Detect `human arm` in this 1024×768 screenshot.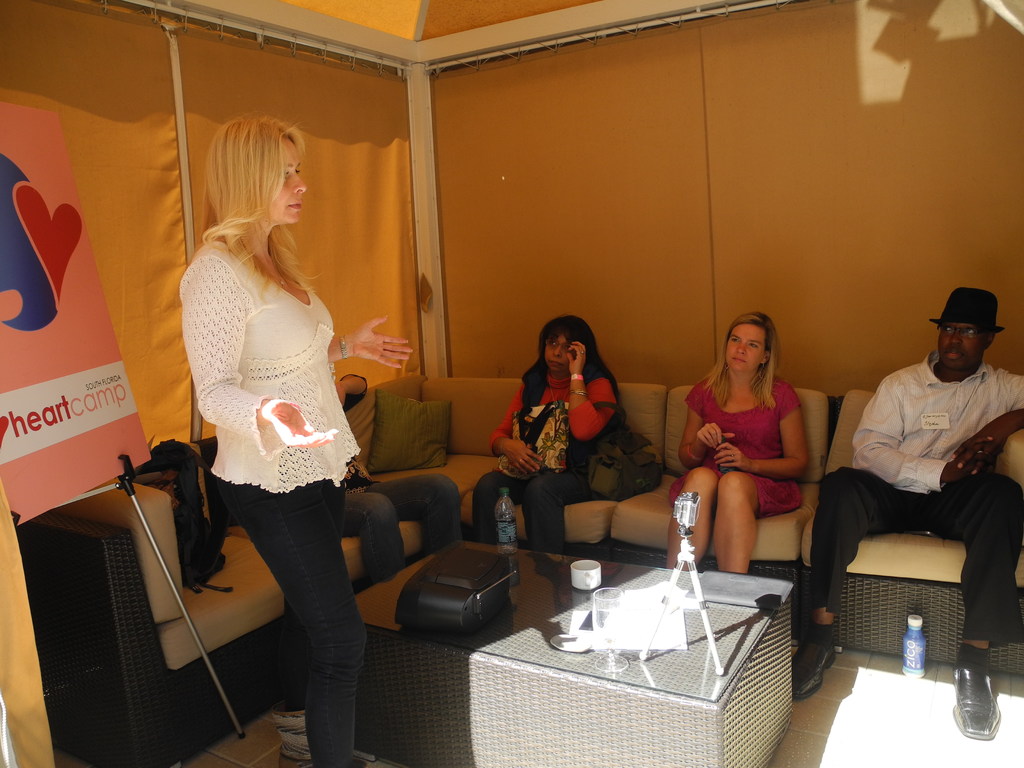
Detection: bbox=(333, 311, 413, 371).
